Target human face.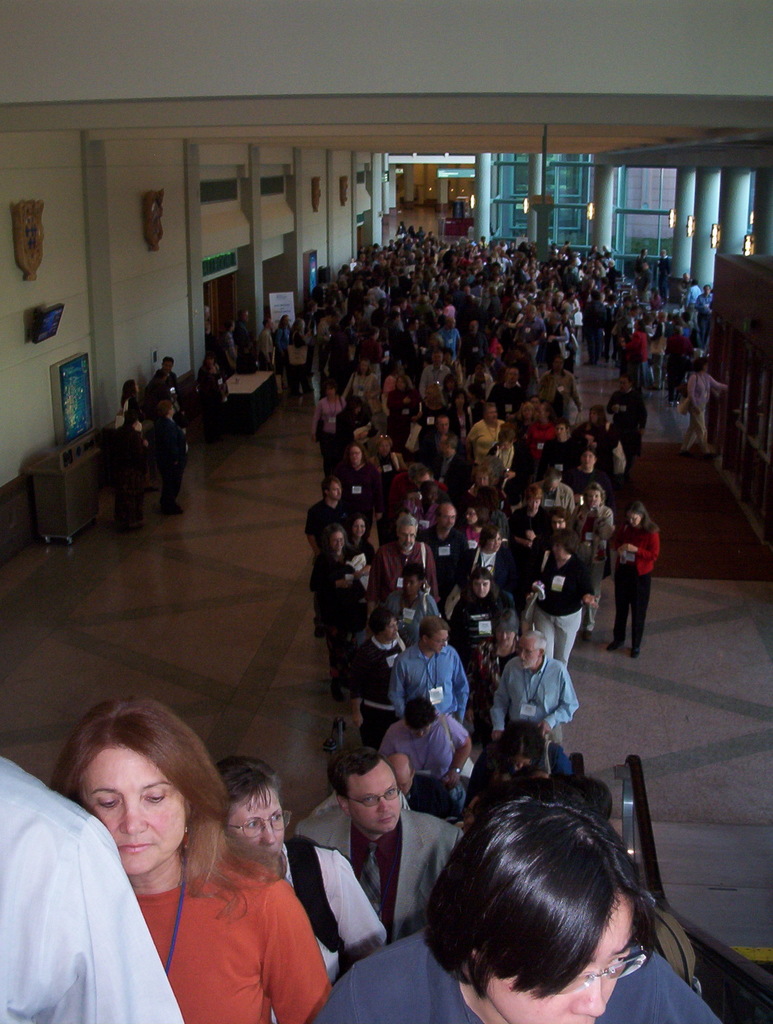
Target region: 486/406/498/424.
